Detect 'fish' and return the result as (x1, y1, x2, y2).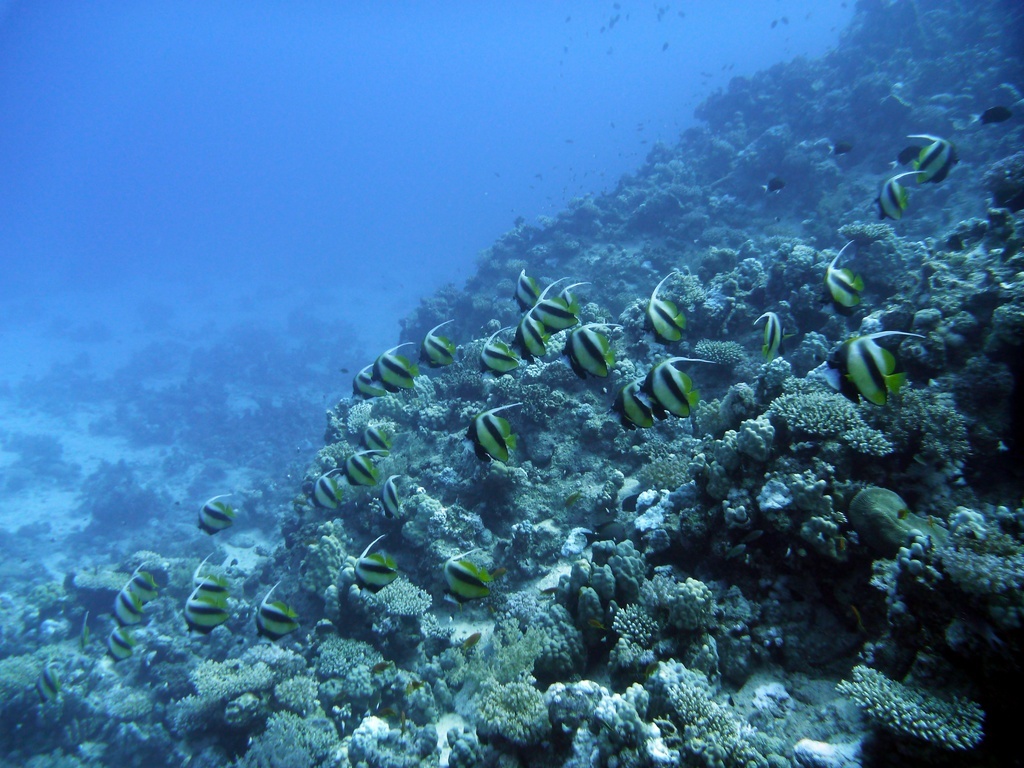
(440, 551, 504, 603).
